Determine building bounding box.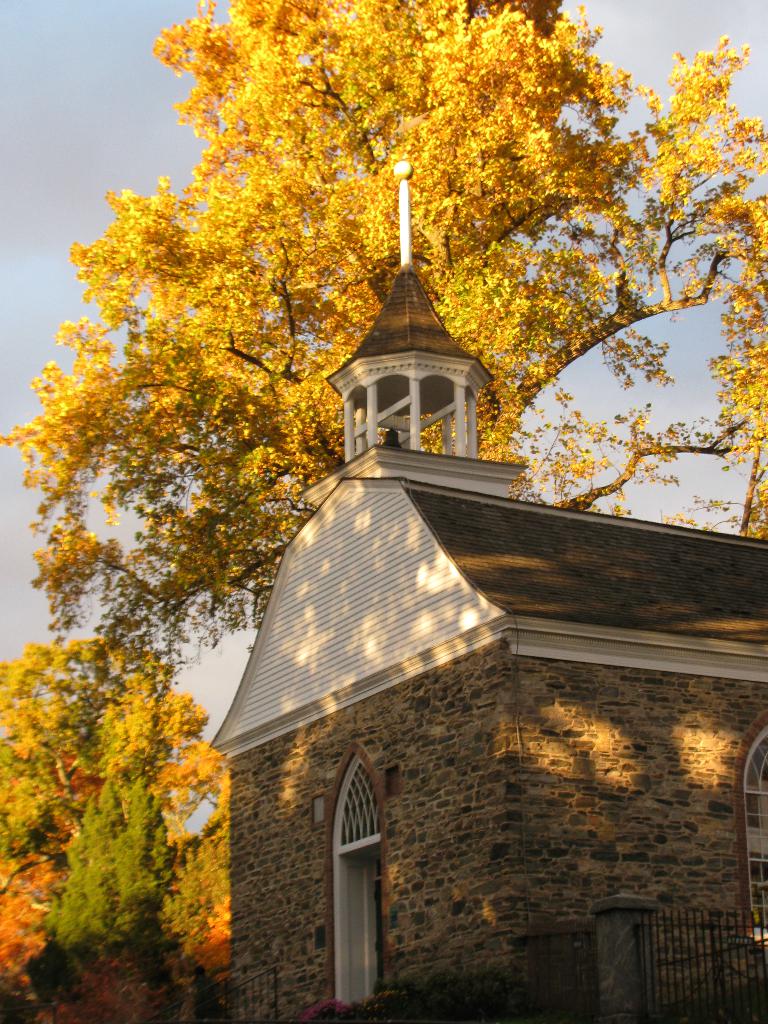
Determined: <region>209, 158, 767, 1023</region>.
